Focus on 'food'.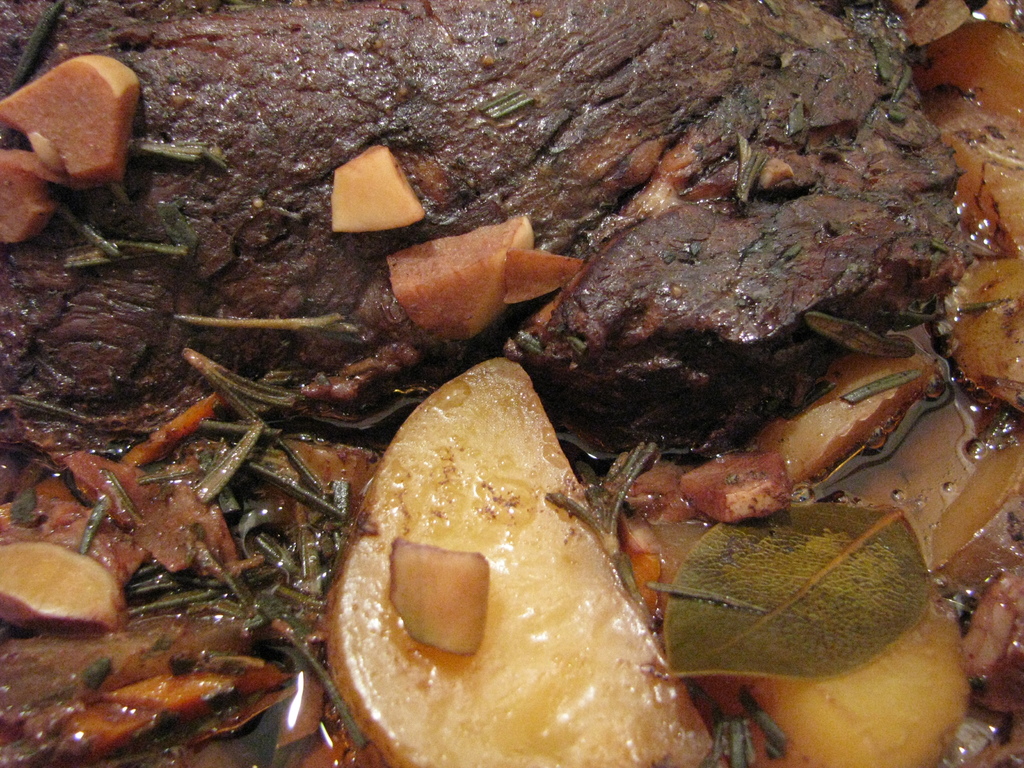
Focused at 0,0,1023,767.
